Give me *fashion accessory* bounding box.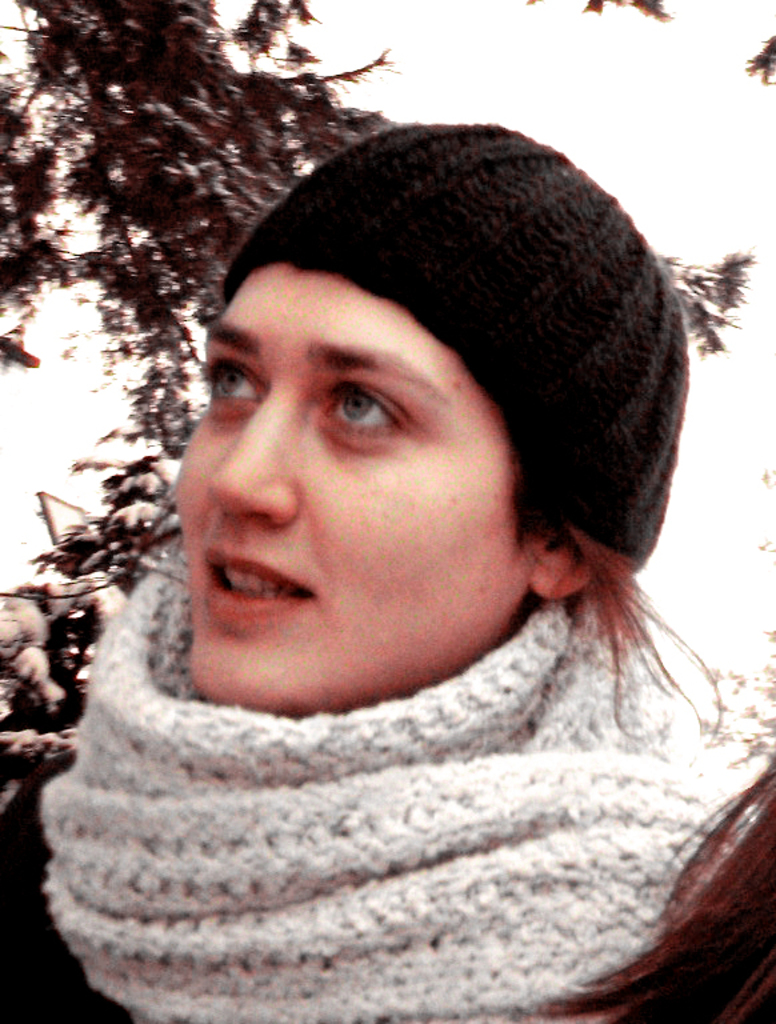
bbox=(39, 553, 759, 1023).
